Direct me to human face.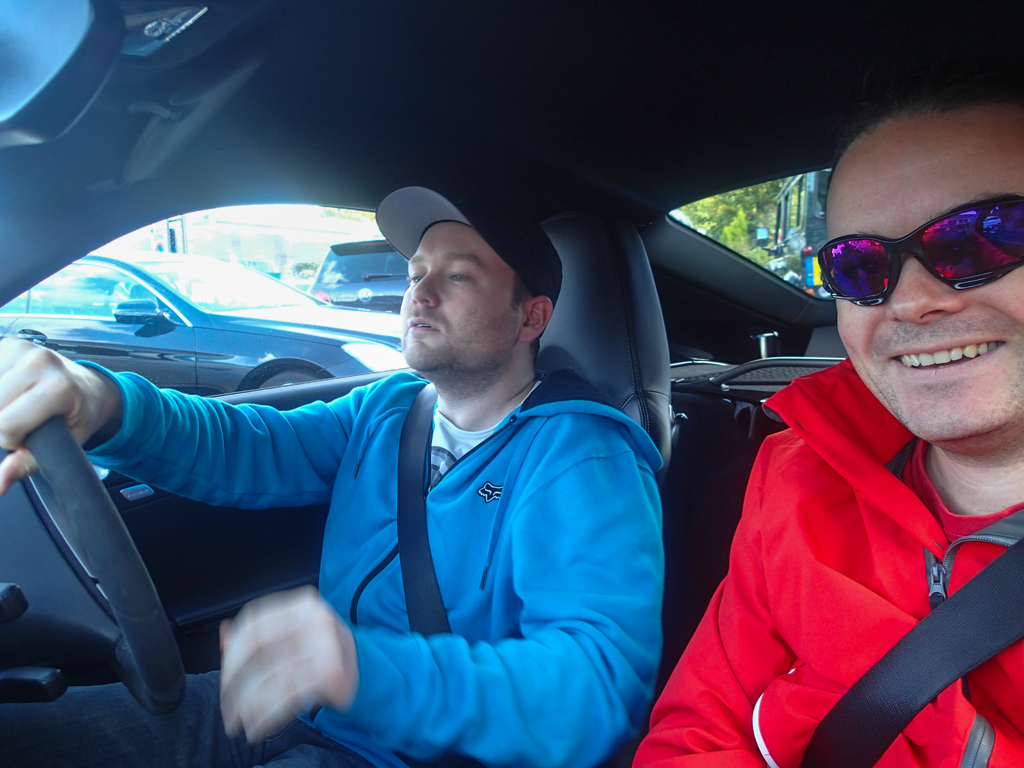
Direction: left=400, top=220, right=524, bottom=379.
